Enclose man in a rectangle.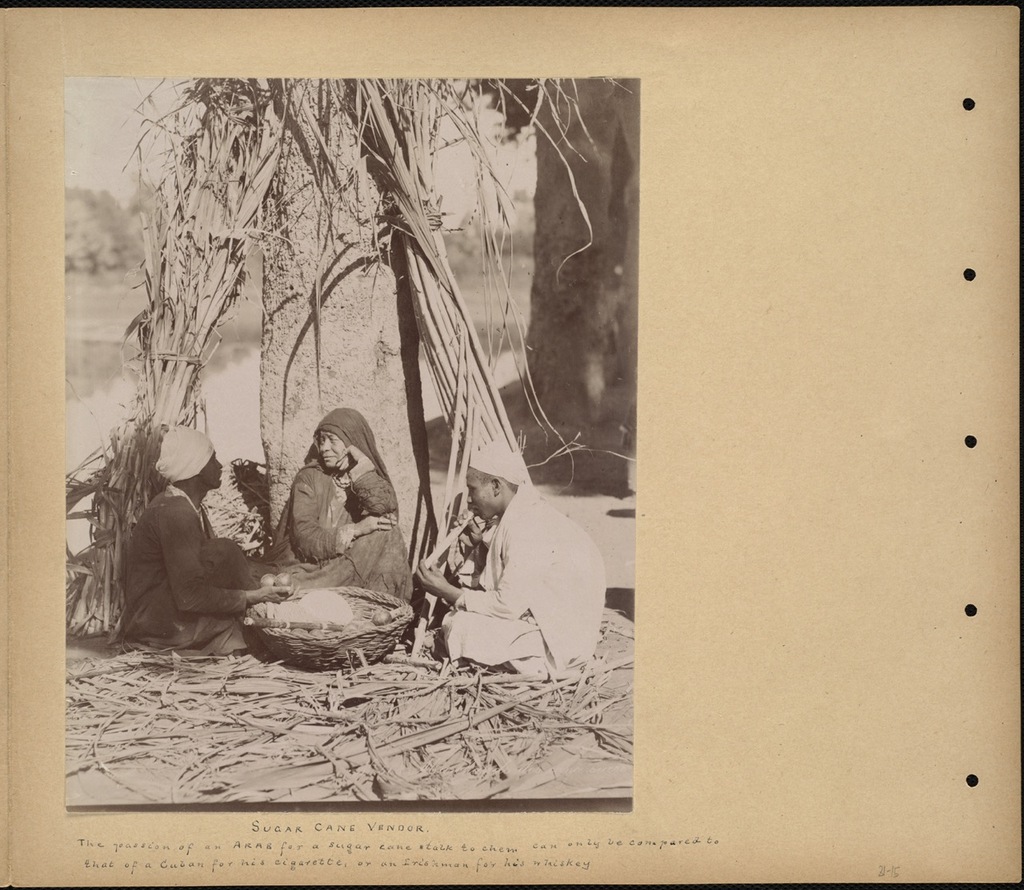
select_region(122, 423, 294, 643).
